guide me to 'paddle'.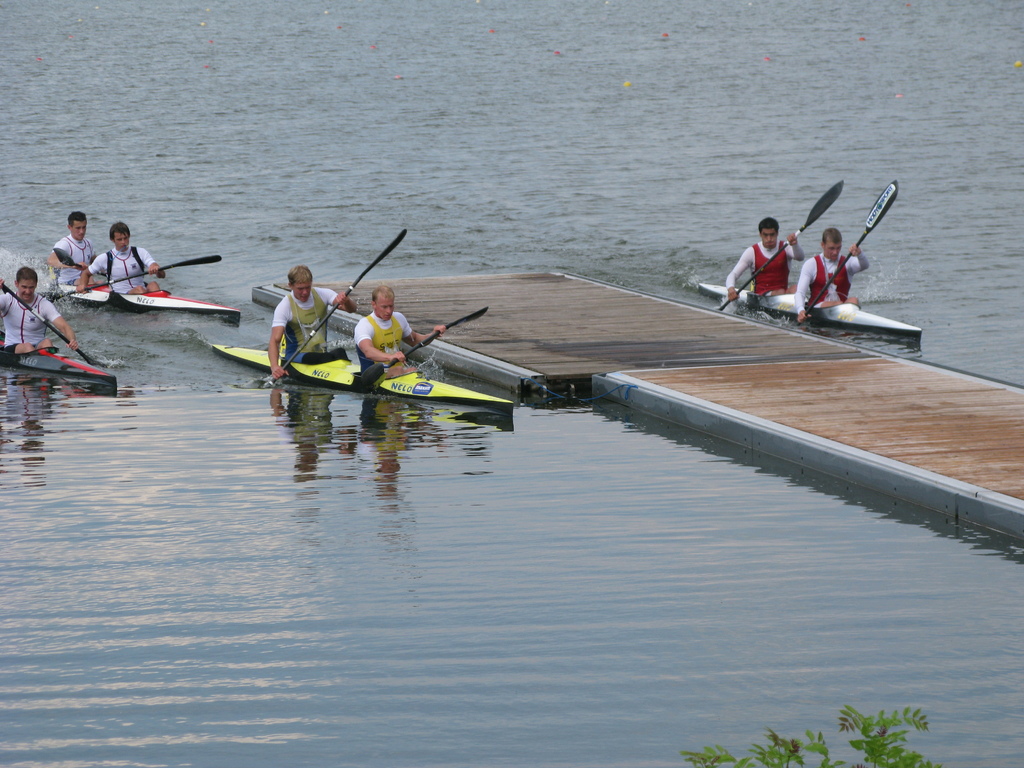
Guidance: (806, 182, 895, 333).
